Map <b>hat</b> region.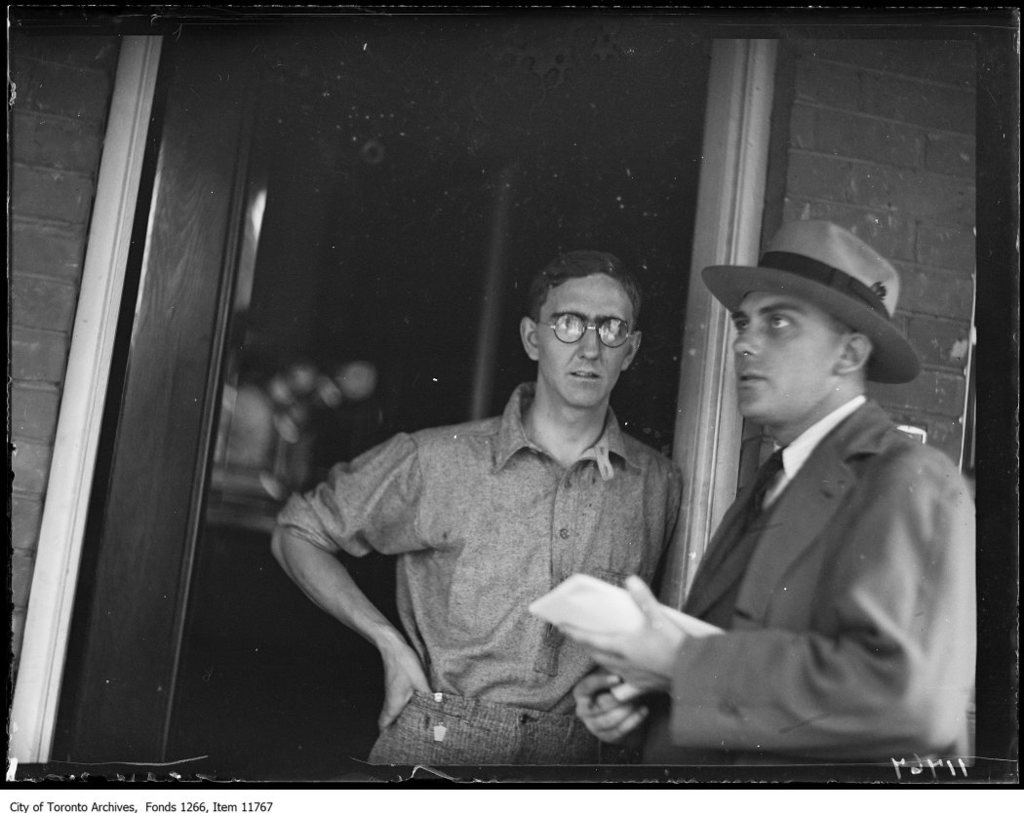
Mapped to [691,228,923,385].
